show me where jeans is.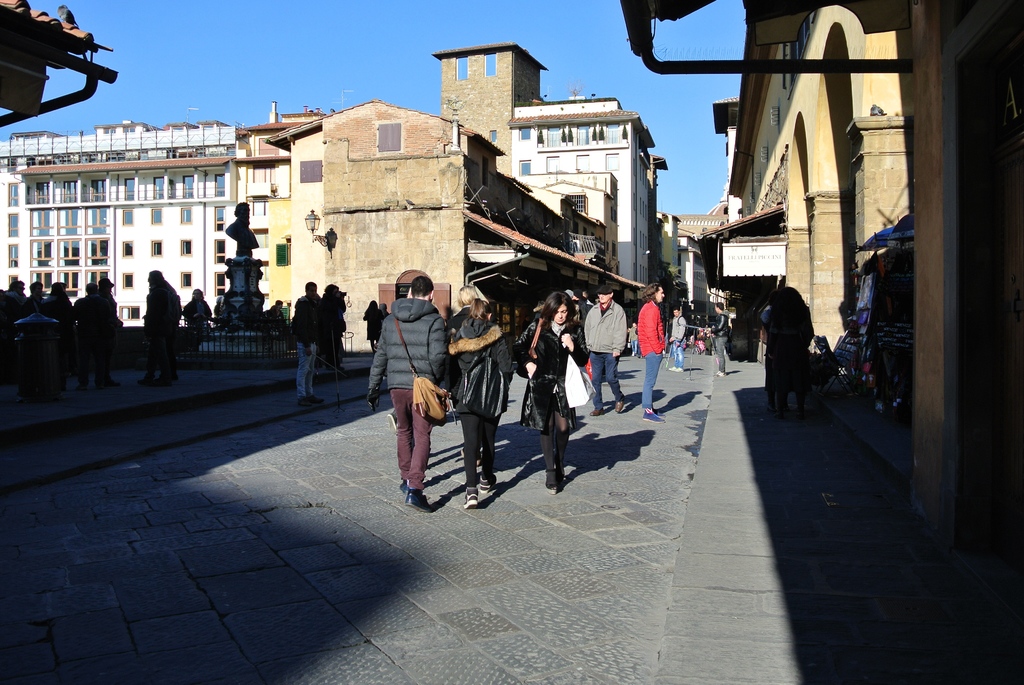
jeans is at 591 350 628 409.
